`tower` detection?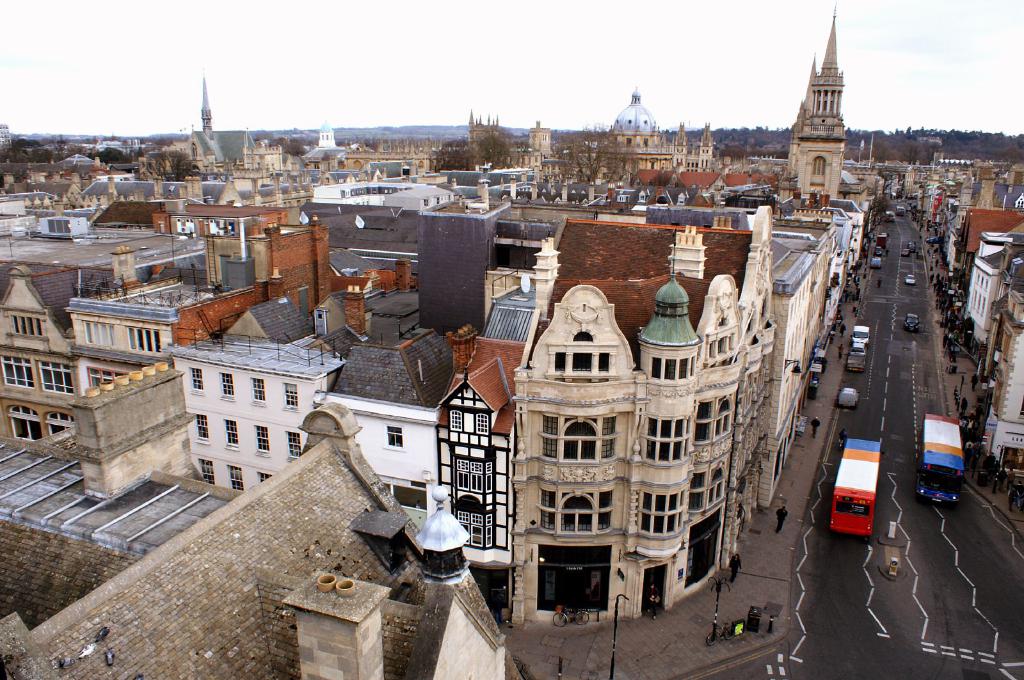
box=[469, 106, 509, 139]
